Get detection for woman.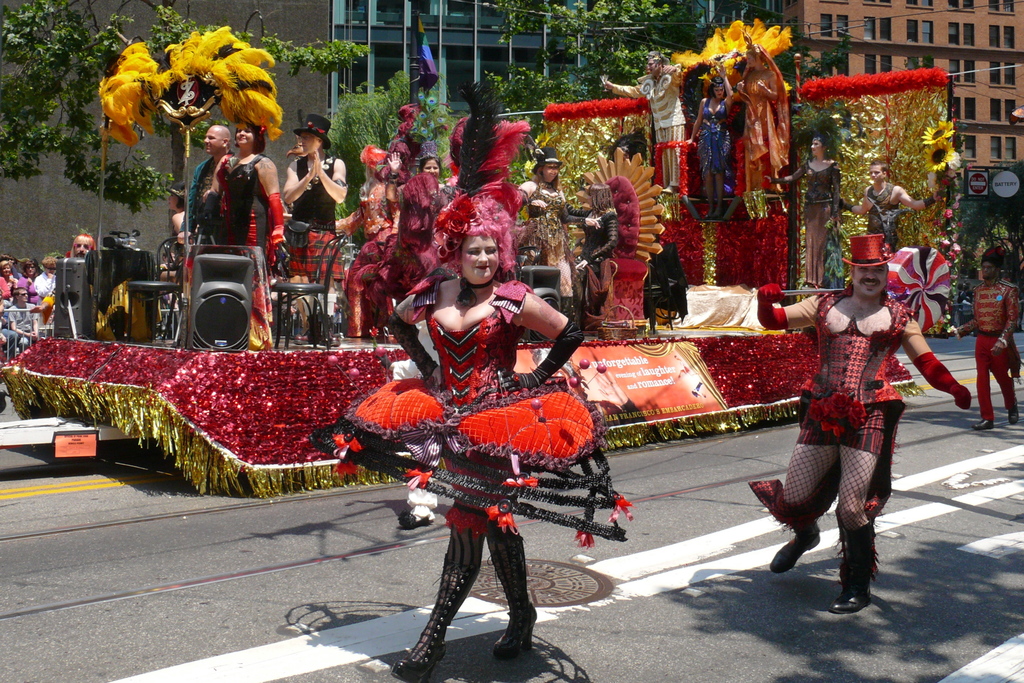
Detection: l=309, t=82, r=636, b=682.
